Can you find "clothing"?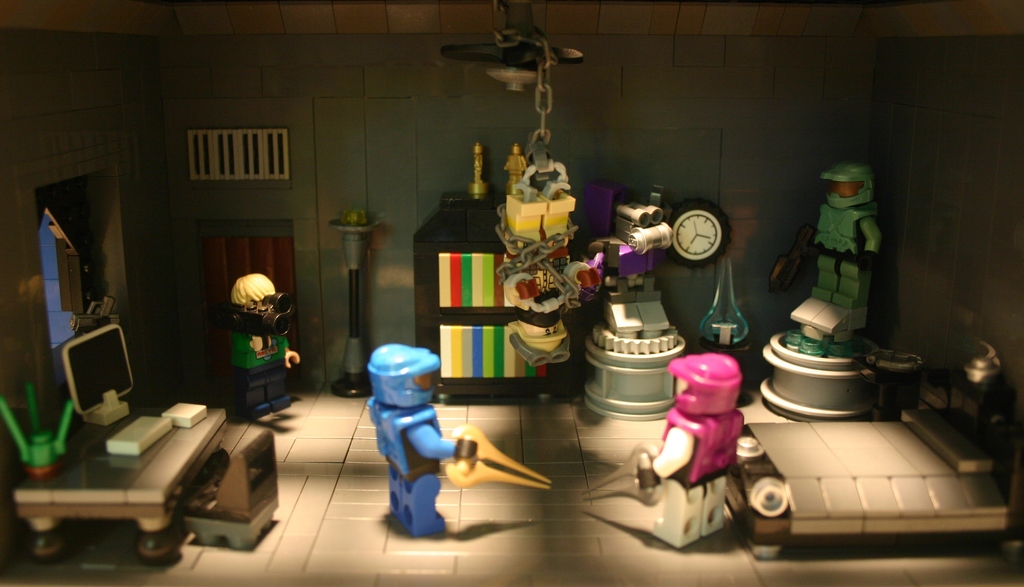
Yes, bounding box: {"left": 229, "top": 315, "right": 298, "bottom": 415}.
